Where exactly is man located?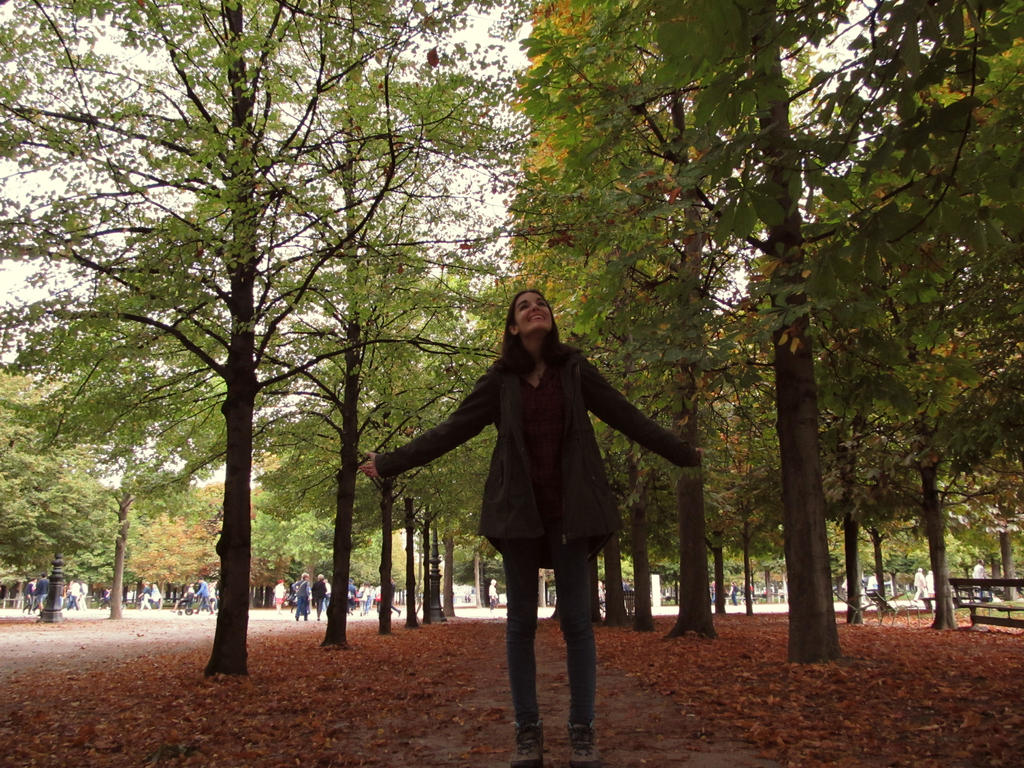
Its bounding box is bbox(191, 579, 218, 614).
